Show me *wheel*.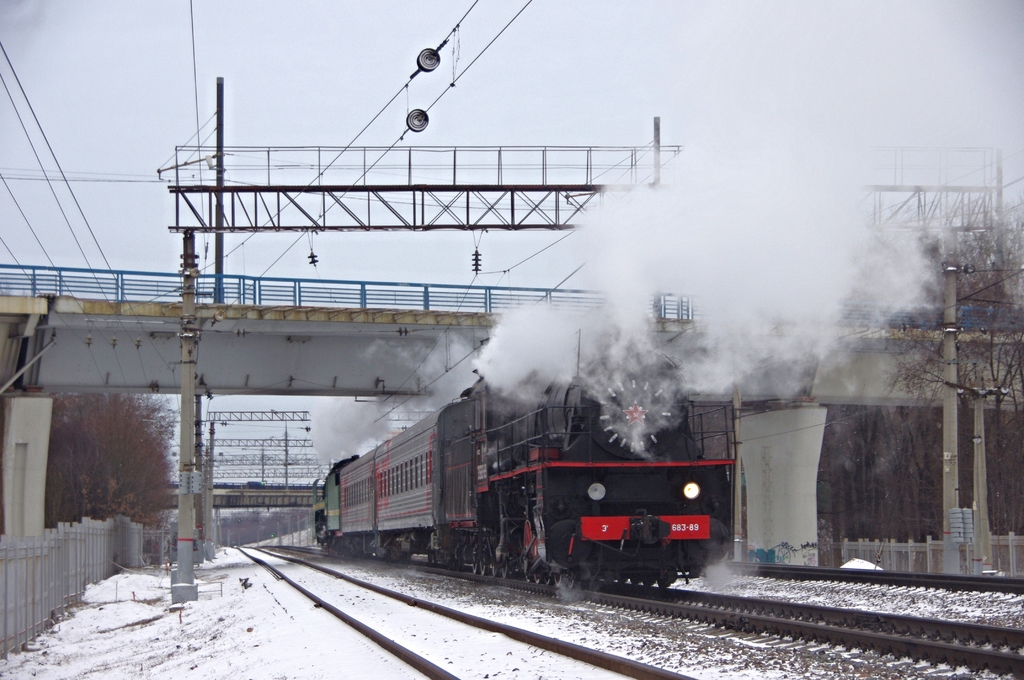
*wheel* is here: Rect(646, 578, 655, 585).
